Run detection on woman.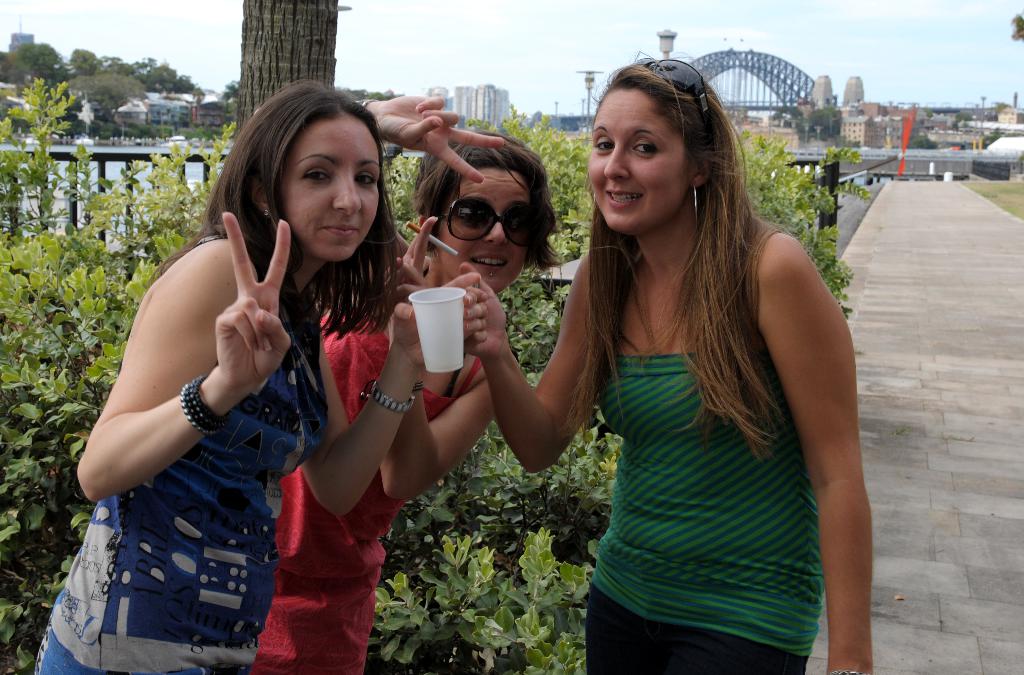
Result: [254,90,572,674].
